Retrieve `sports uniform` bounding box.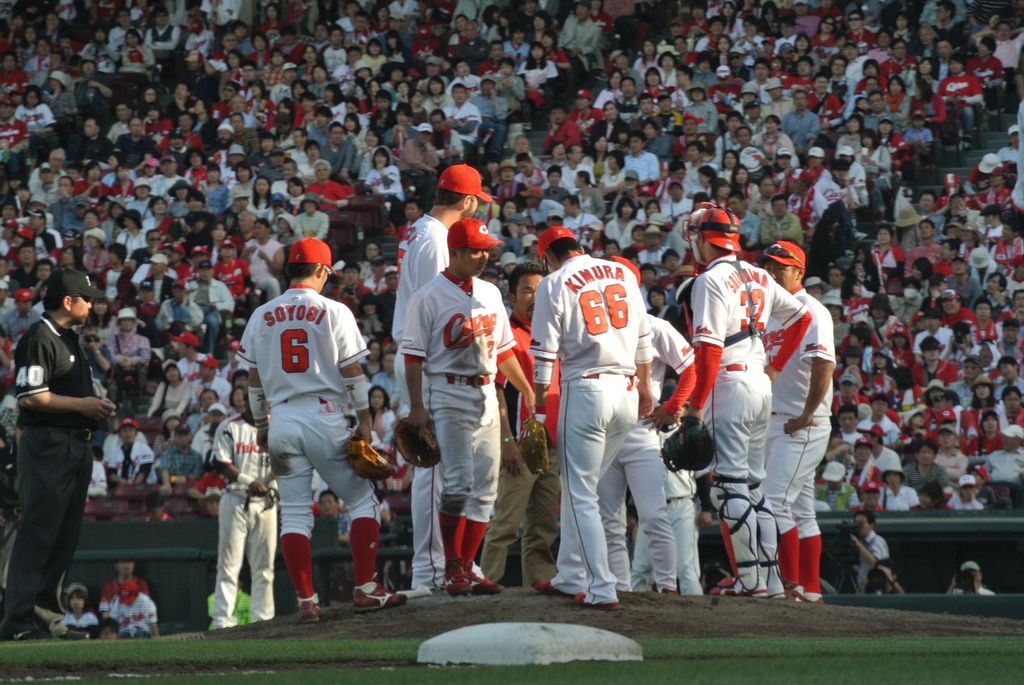
Bounding box: bbox=[221, 240, 368, 616].
